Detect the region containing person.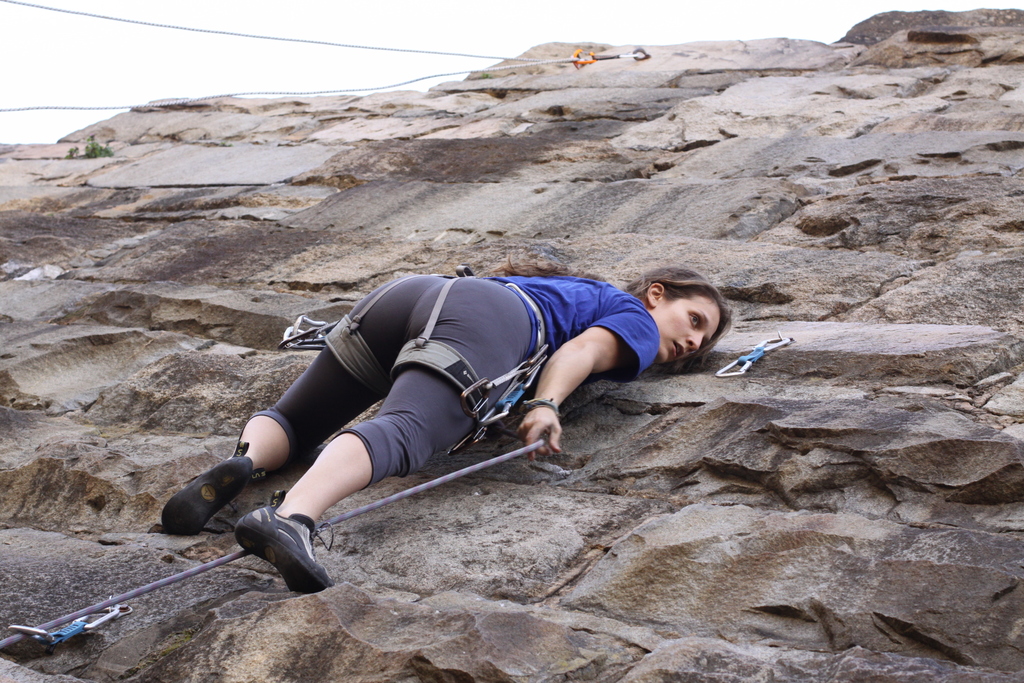
<box>238,255,737,534</box>.
